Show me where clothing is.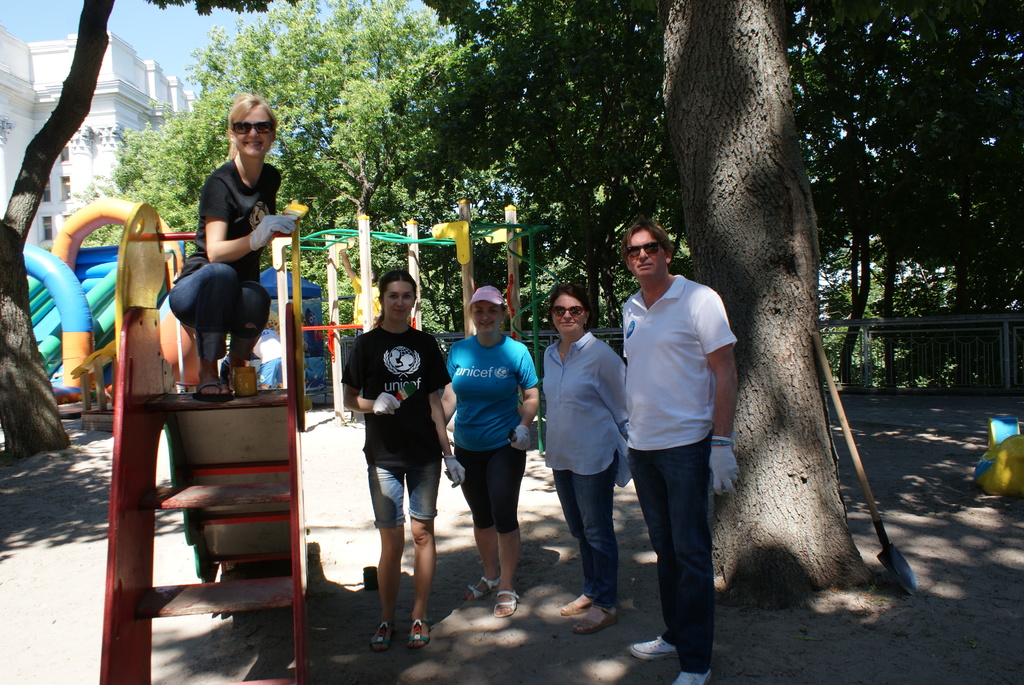
clothing is at bbox=[158, 164, 281, 358].
